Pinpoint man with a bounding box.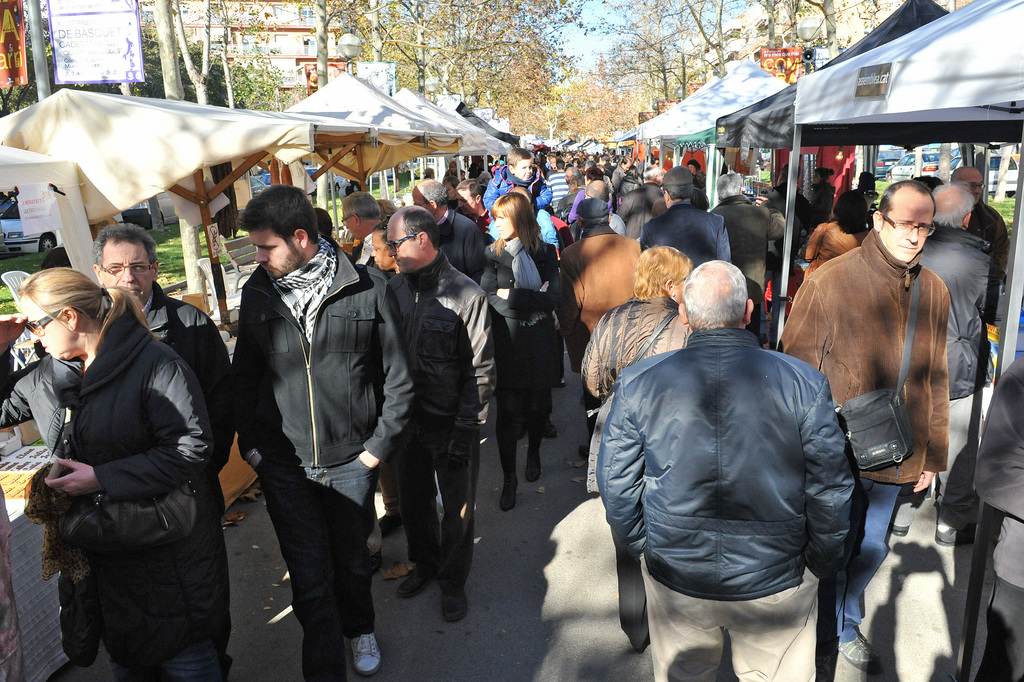
774/185/947/659.
